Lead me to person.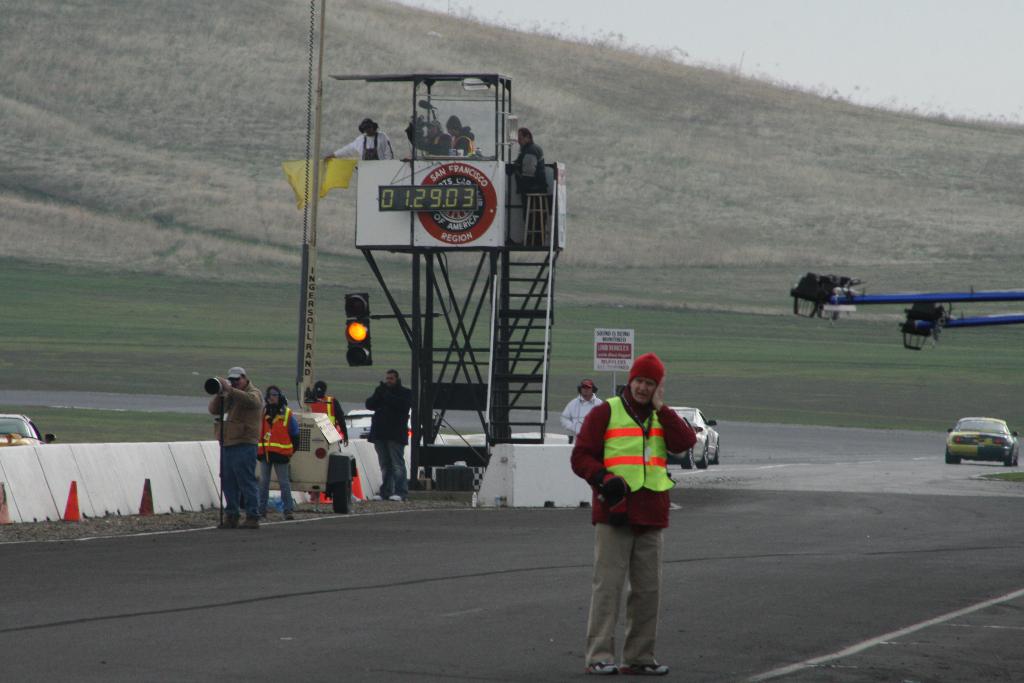
Lead to [x1=558, y1=379, x2=612, y2=440].
